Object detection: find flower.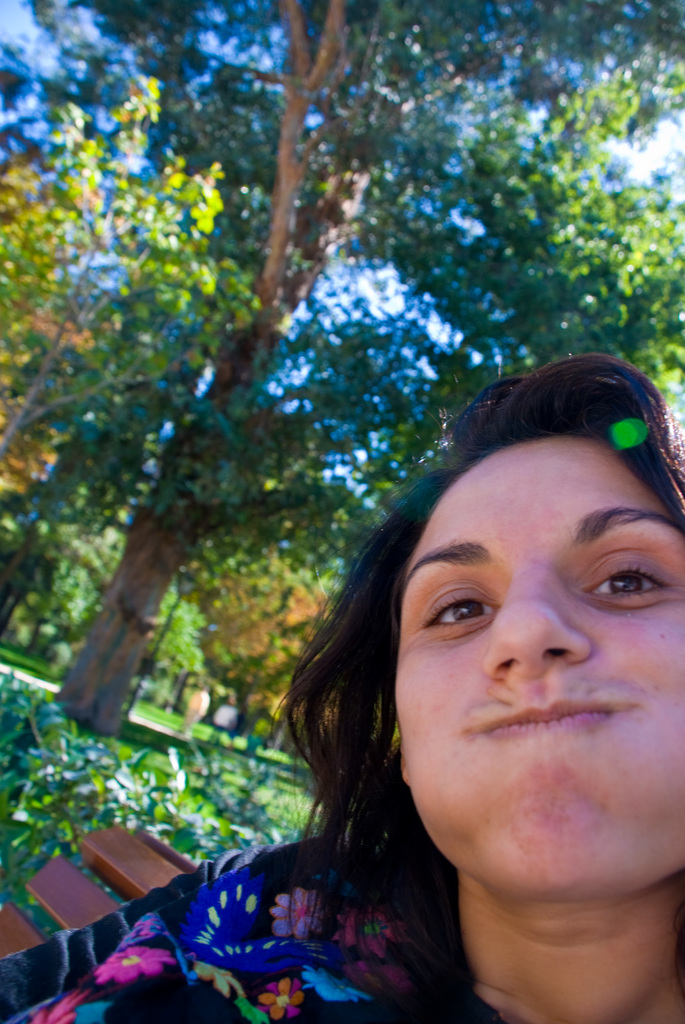
x1=265, y1=883, x2=325, y2=942.
